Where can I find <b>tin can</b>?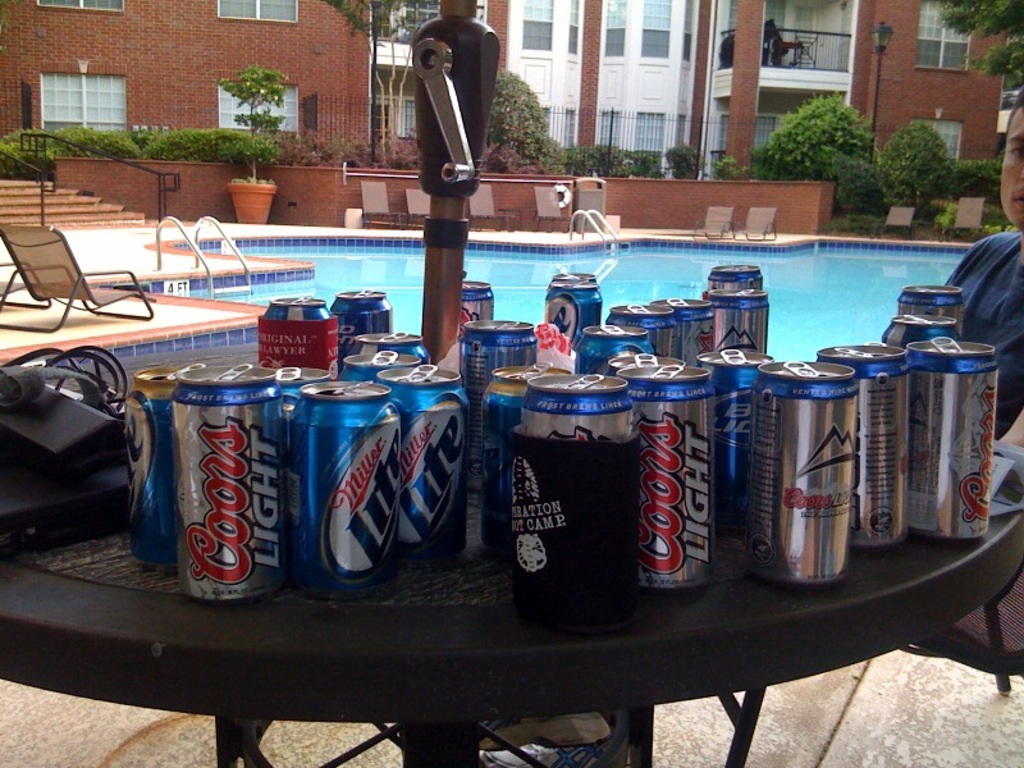
You can find it at x1=329, y1=288, x2=399, y2=362.
